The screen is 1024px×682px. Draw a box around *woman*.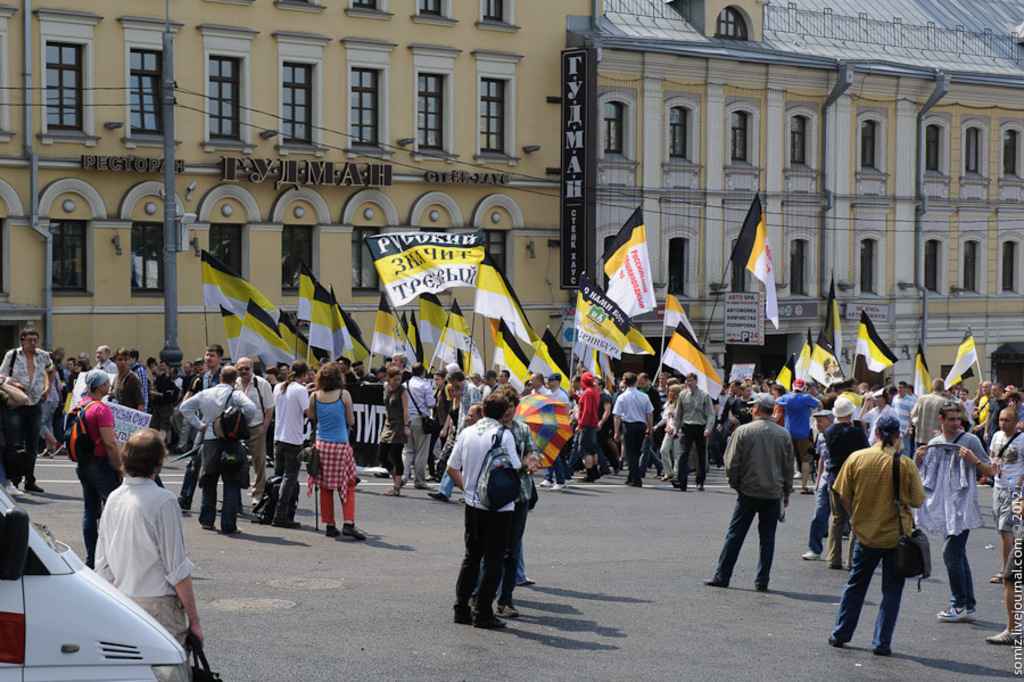
crop(435, 377, 463, 465).
